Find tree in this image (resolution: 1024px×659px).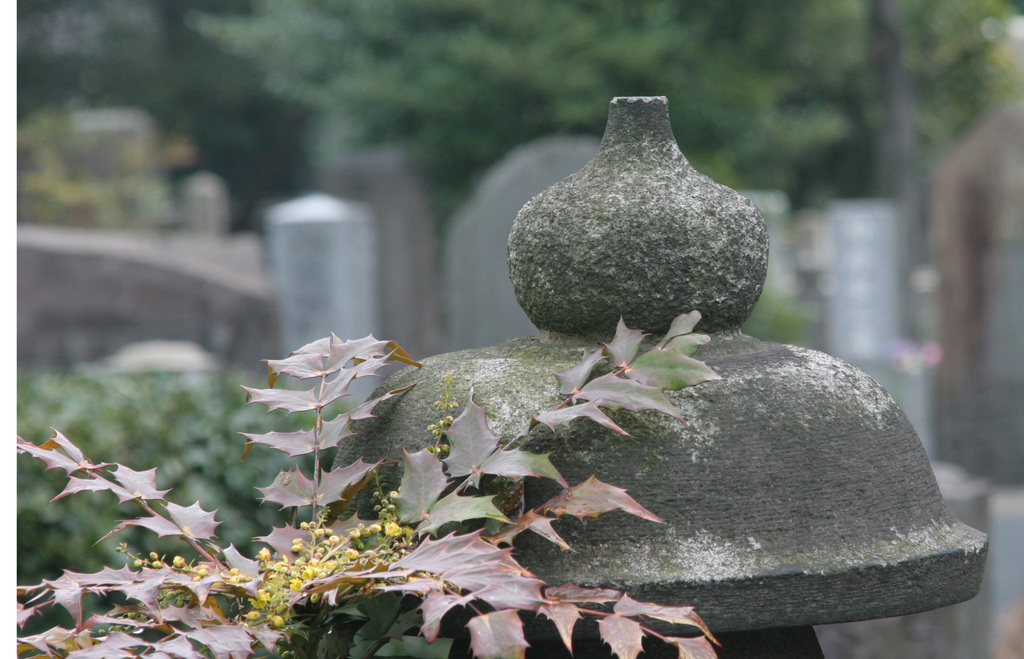
(14,312,716,658).
